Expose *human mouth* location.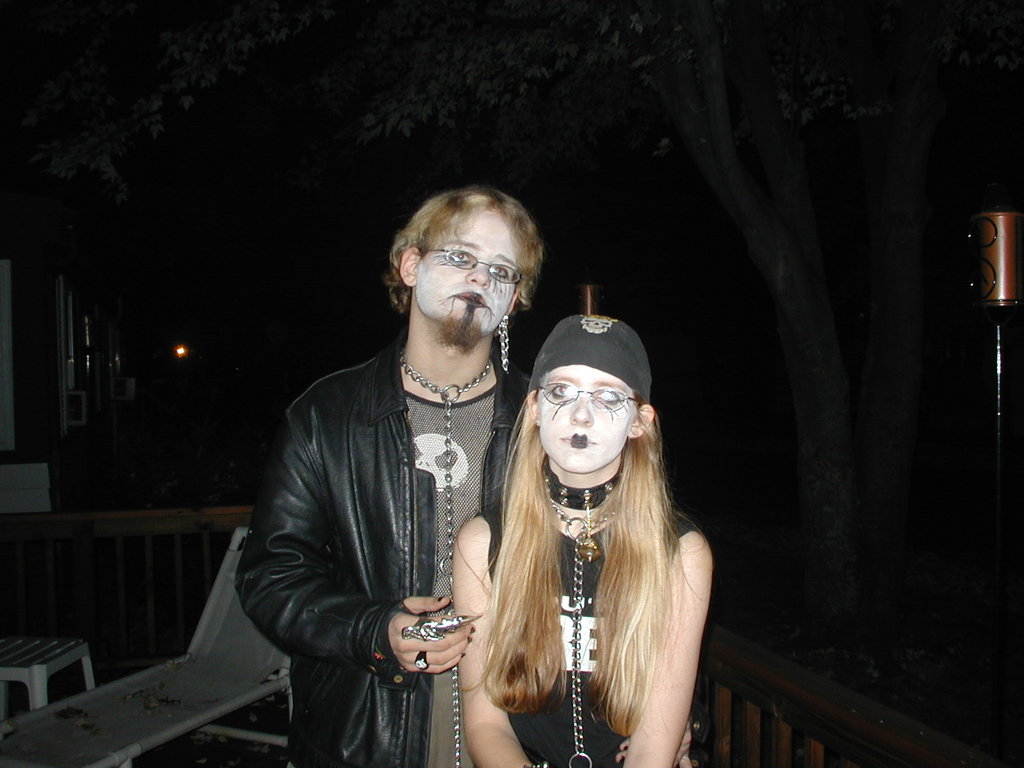
Exposed at 564,430,598,457.
